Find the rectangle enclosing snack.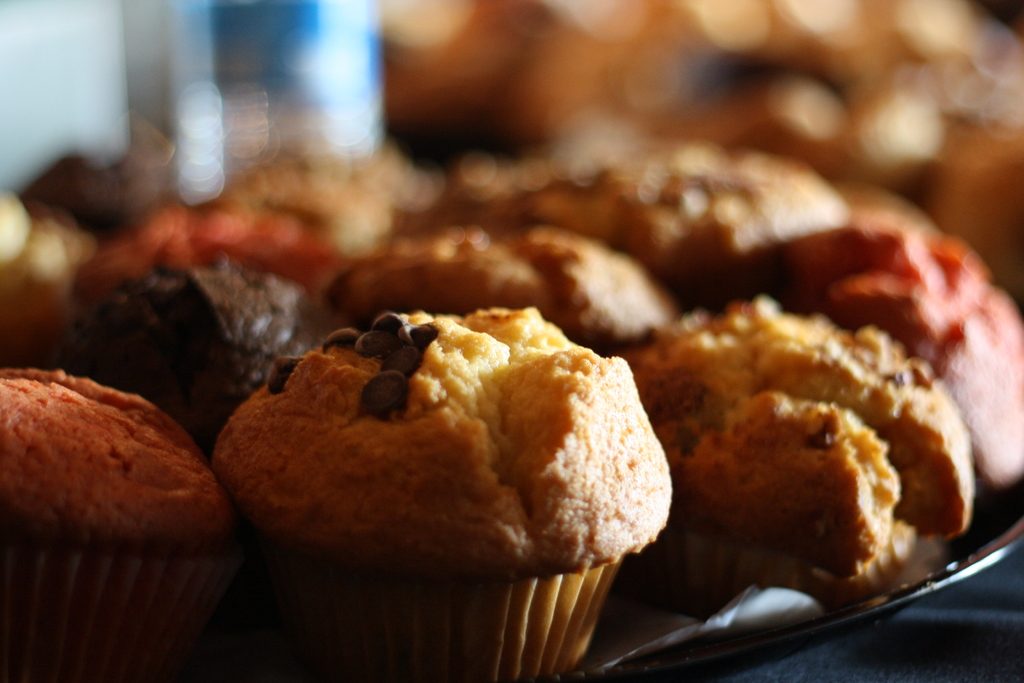
box(103, 261, 329, 436).
